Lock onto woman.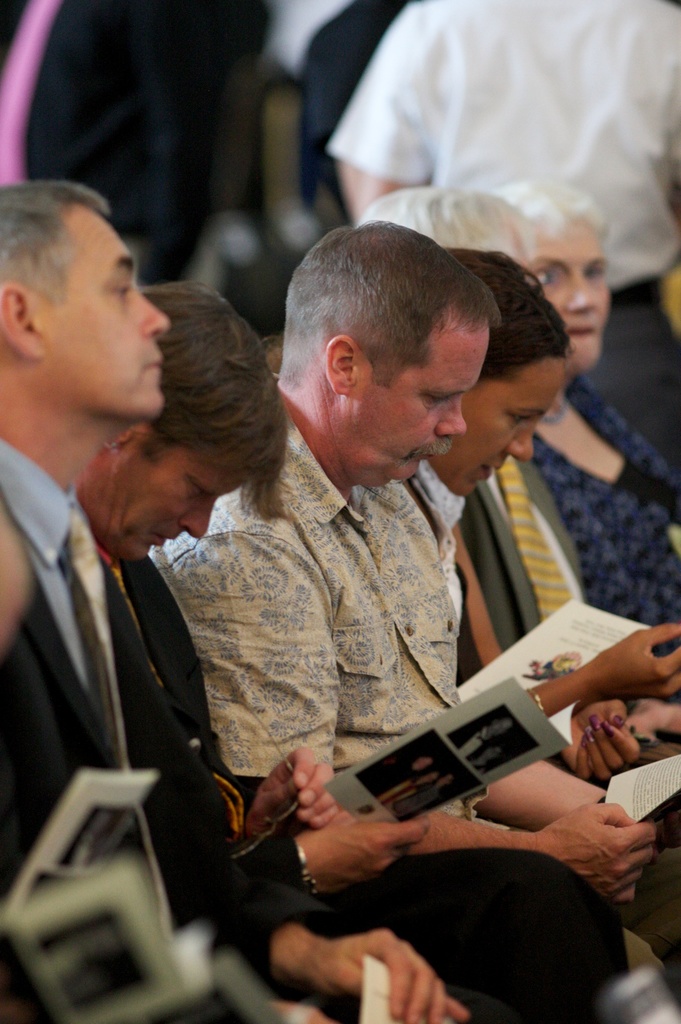
Locked: left=407, top=239, right=680, bottom=841.
